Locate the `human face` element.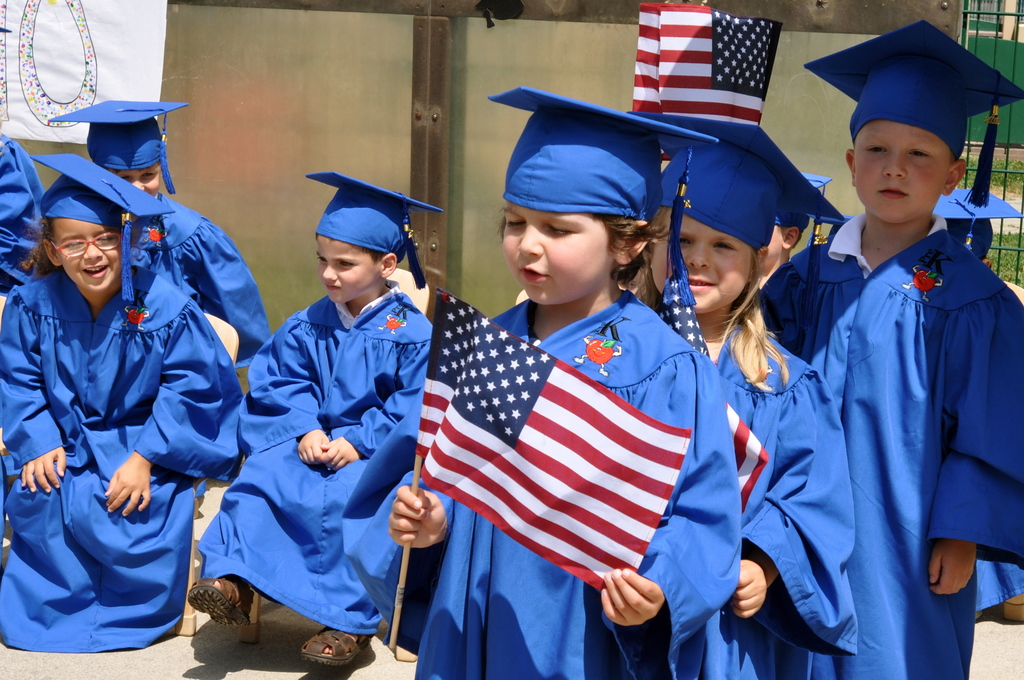
Element bbox: <region>653, 211, 762, 312</region>.
